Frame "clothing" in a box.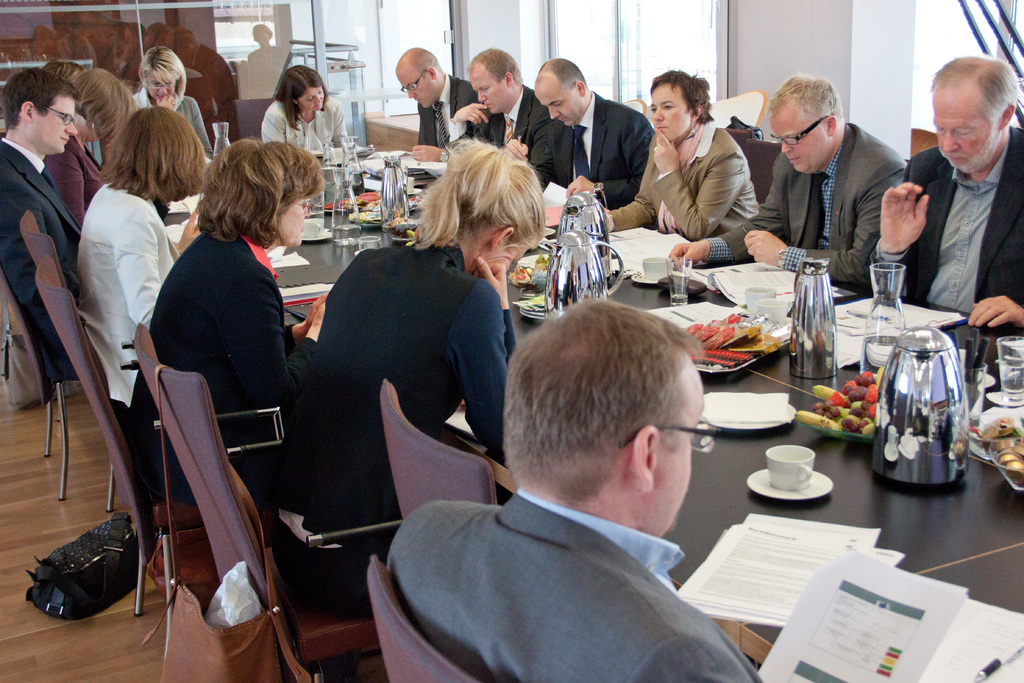
<bbox>417, 67, 472, 156</bbox>.
